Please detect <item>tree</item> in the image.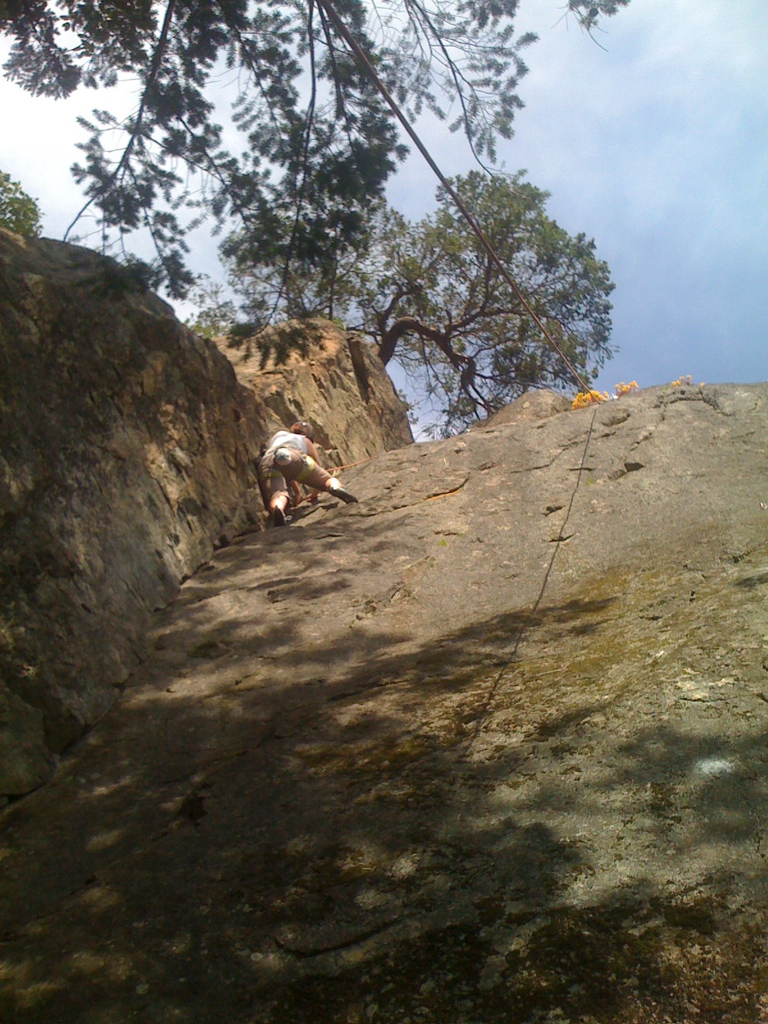
Rect(188, 166, 611, 442).
